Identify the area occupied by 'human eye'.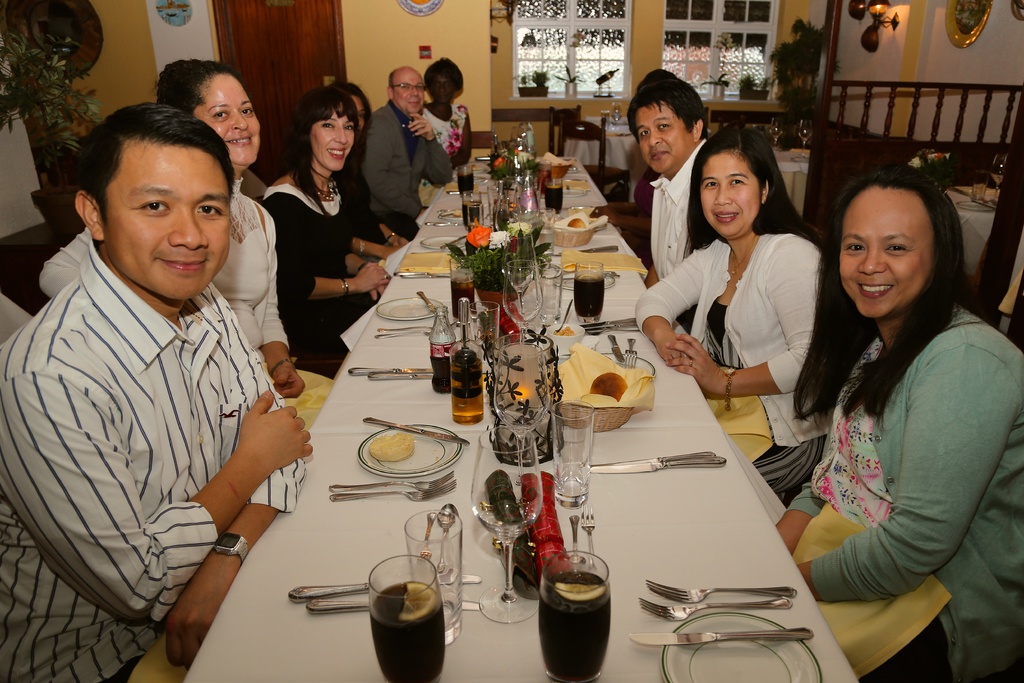
Area: detection(731, 178, 746, 186).
